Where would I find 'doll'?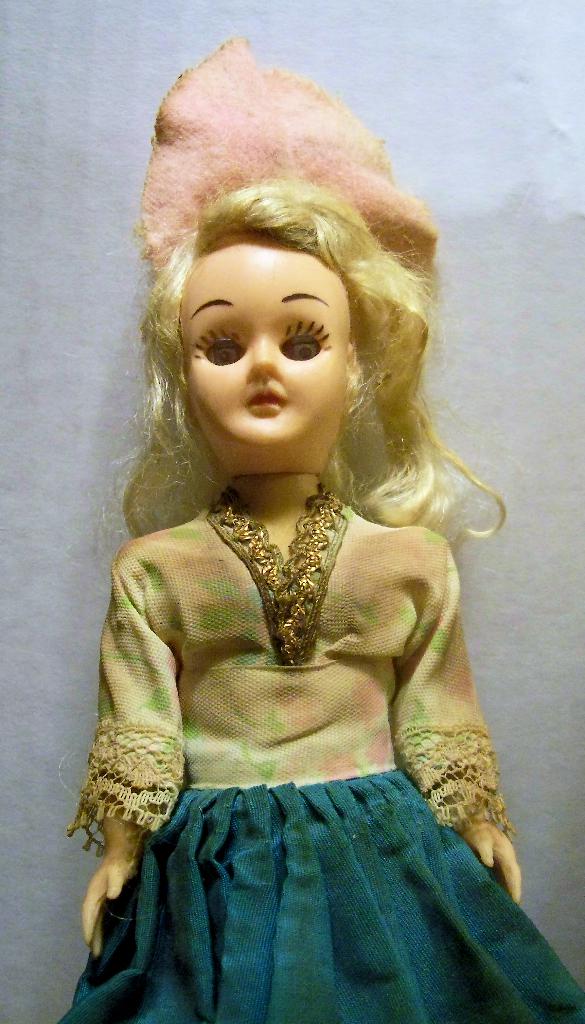
At [left=50, top=112, right=568, bottom=1023].
